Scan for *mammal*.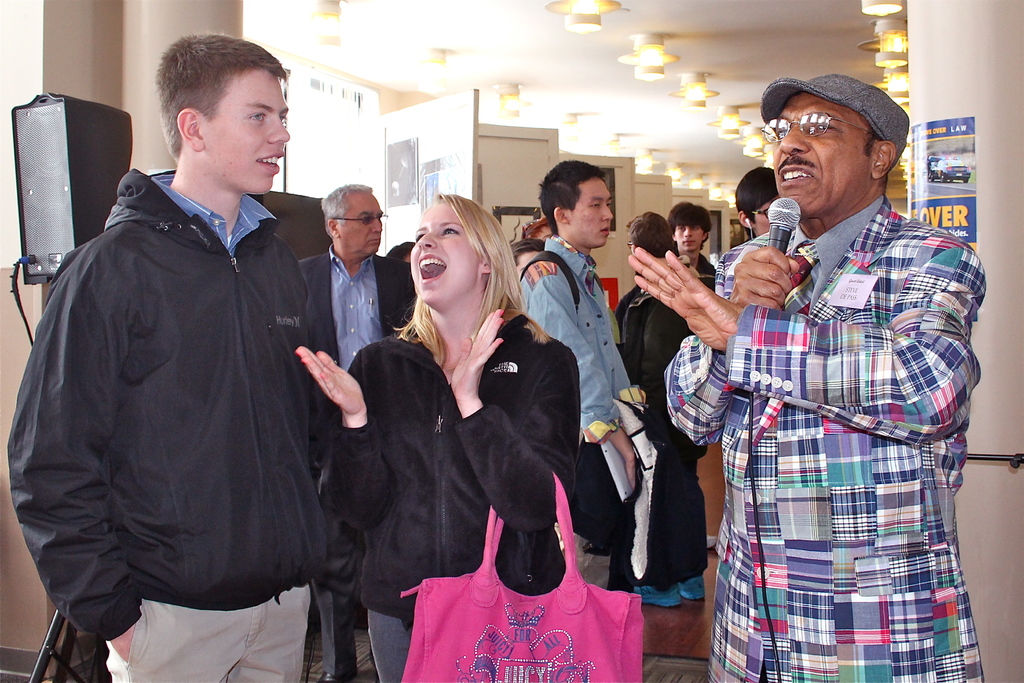
Scan result: (left=735, top=162, right=783, bottom=241).
